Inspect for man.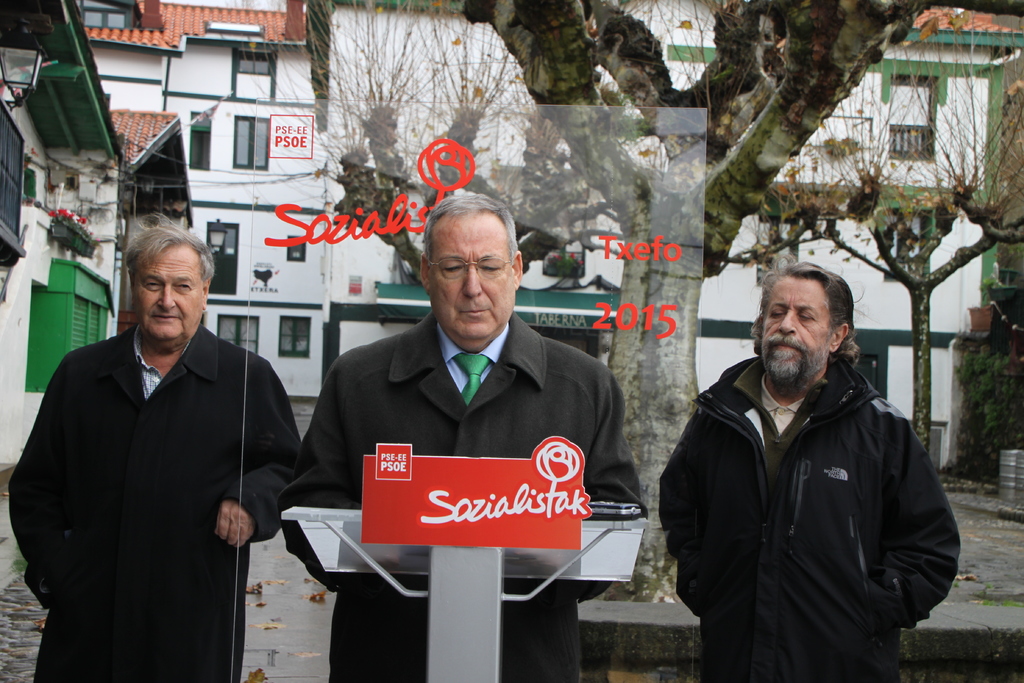
Inspection: [left=17, top=208, right=296, bottom=682].
